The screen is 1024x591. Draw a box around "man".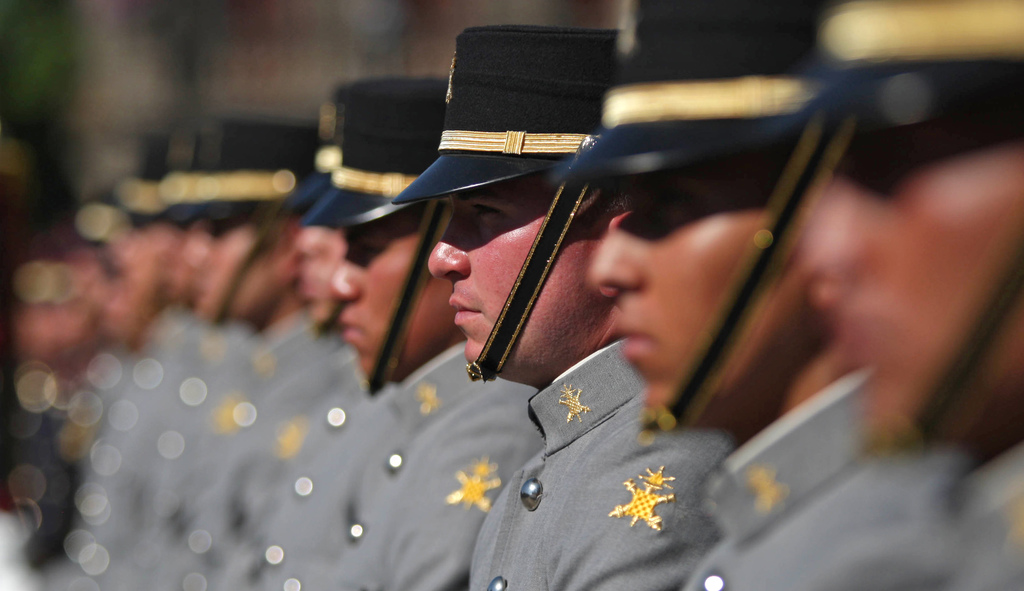
box(173, 123, 319, 590).
